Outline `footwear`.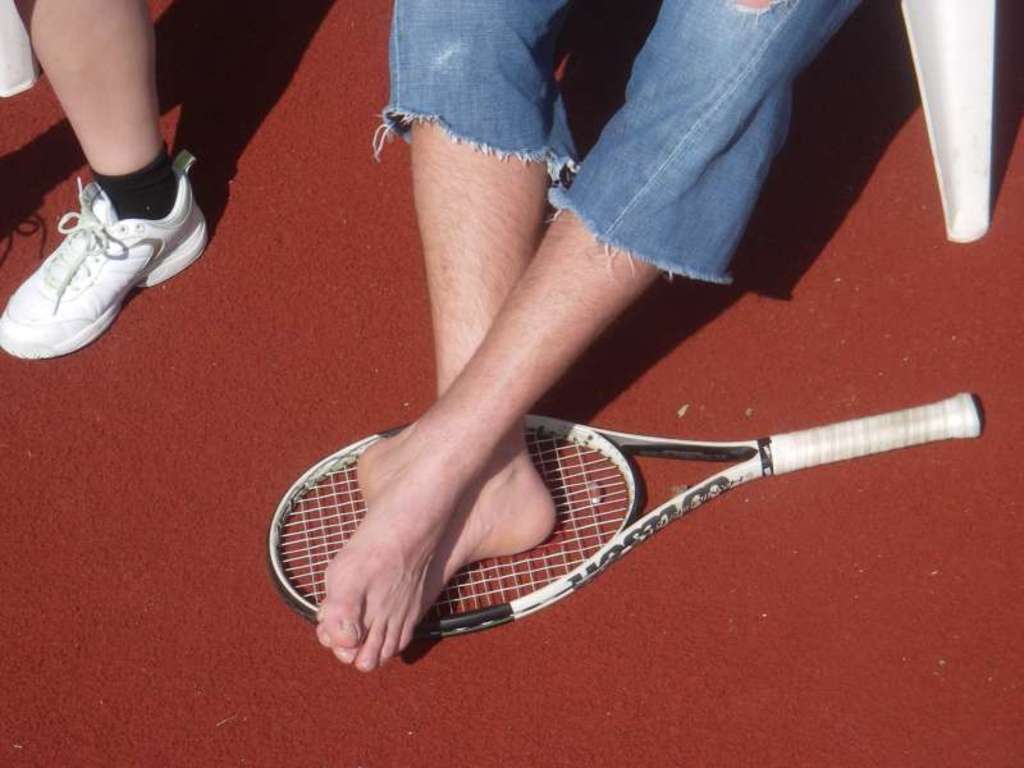
Outline: <region>13, 148, 198, 357</region>.
